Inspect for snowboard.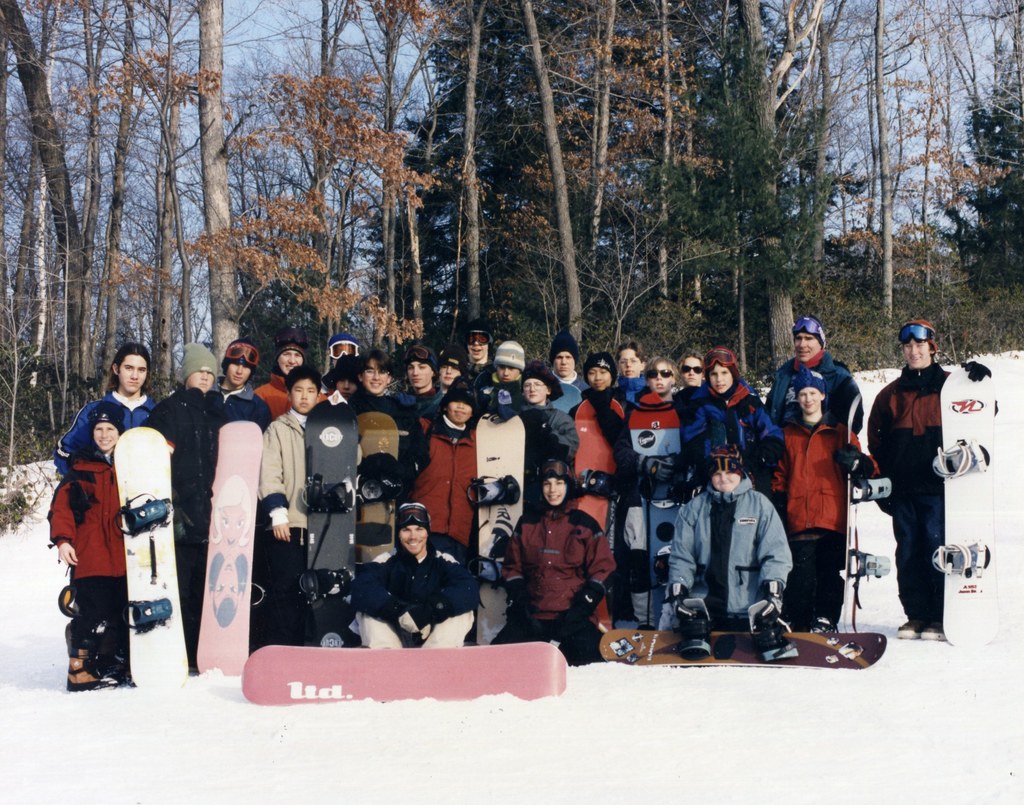
Inspection: select_region(840, 392, 892, 630).
